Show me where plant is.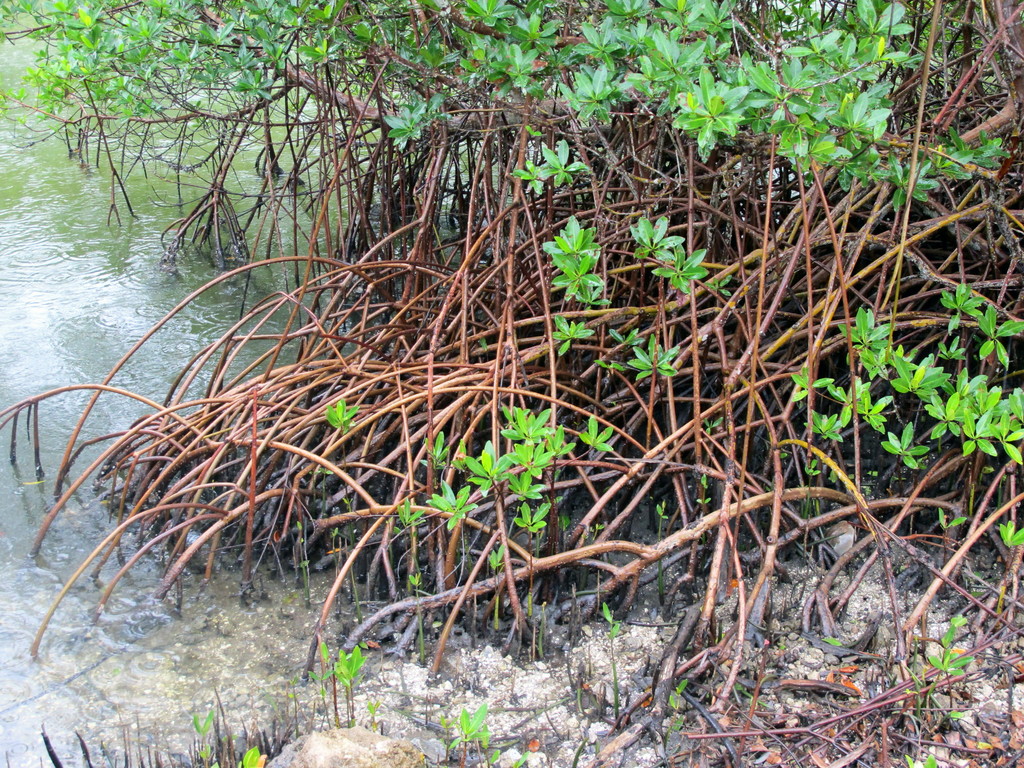
plant is at (left=909, top=350, right=947, bottom=431).
